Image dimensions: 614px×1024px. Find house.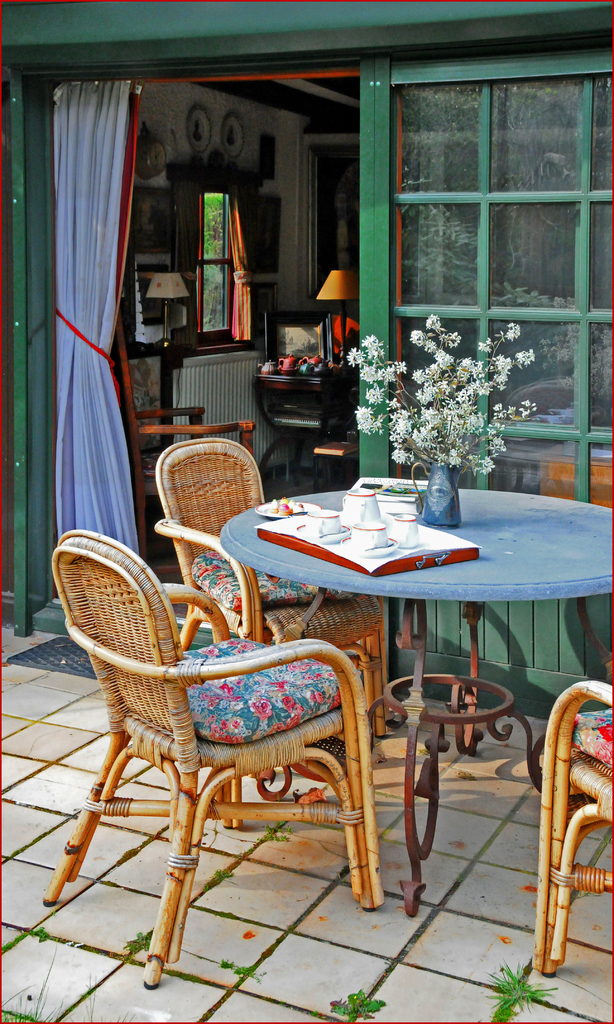
x1=0 y1=17 x2=613 y2=700.
